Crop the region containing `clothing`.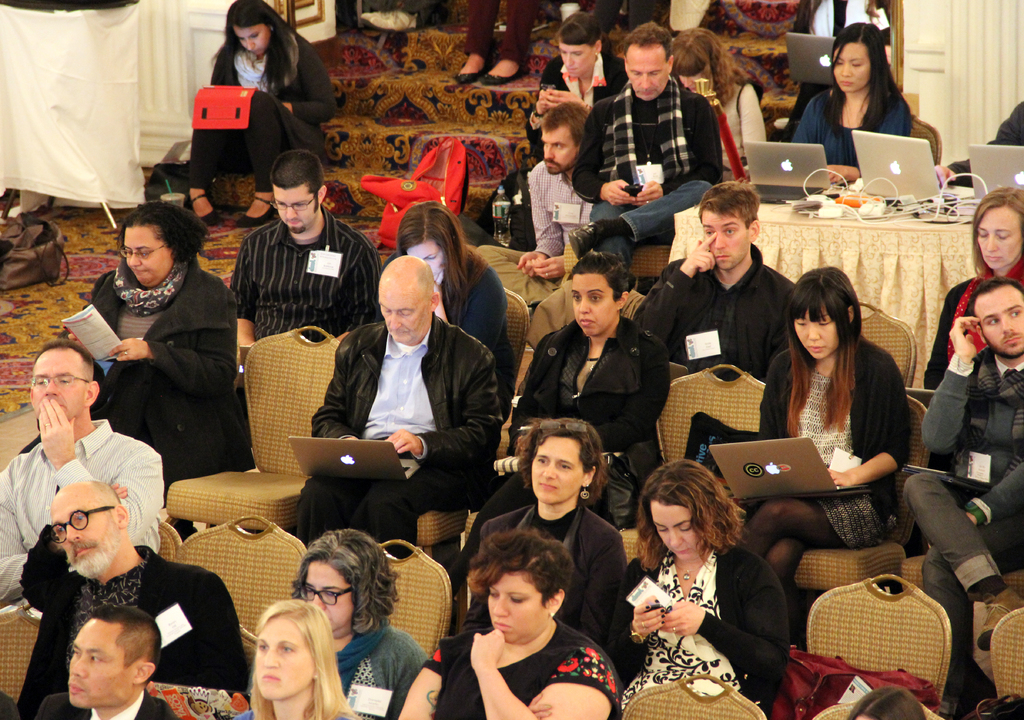
Crop region: <region>795, 66, 908, 188</region>.
